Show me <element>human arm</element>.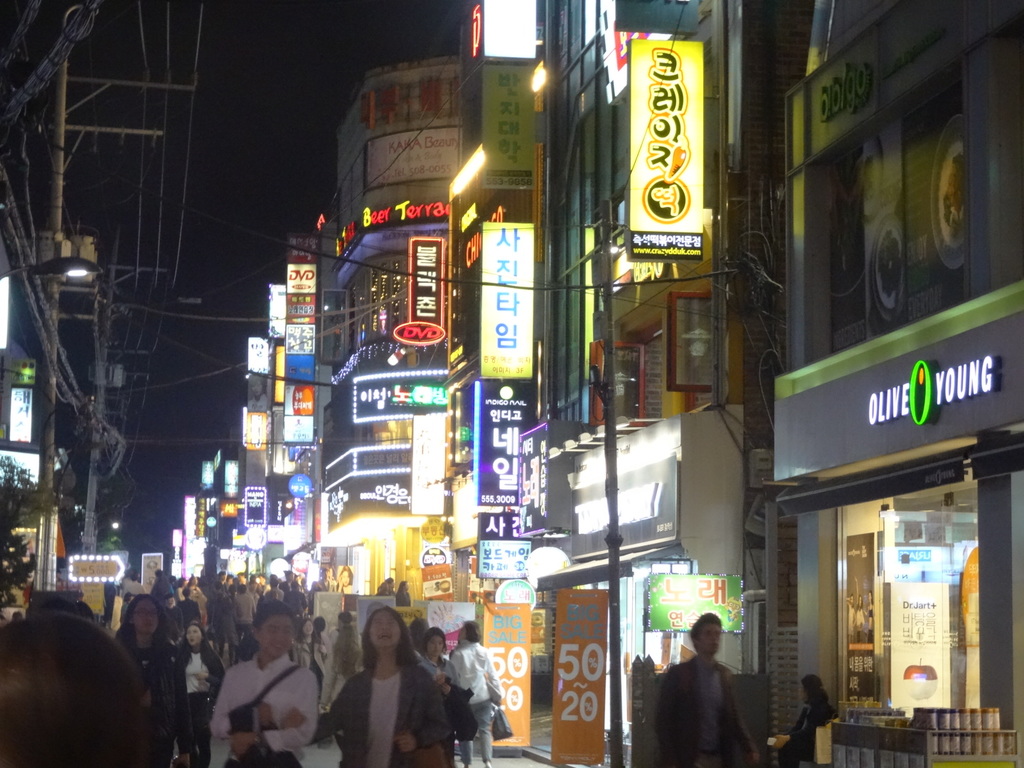
<element>human arm</element> is here: locate(389, 676, 452, 756).
